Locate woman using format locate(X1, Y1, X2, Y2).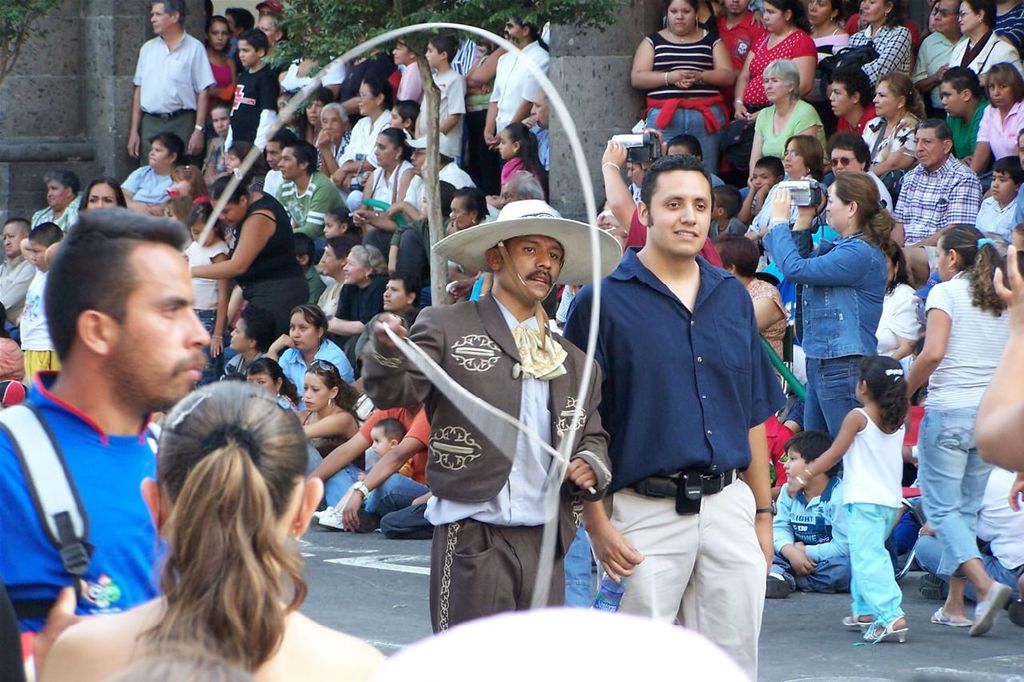
locate(268, 305, 352, 395).
